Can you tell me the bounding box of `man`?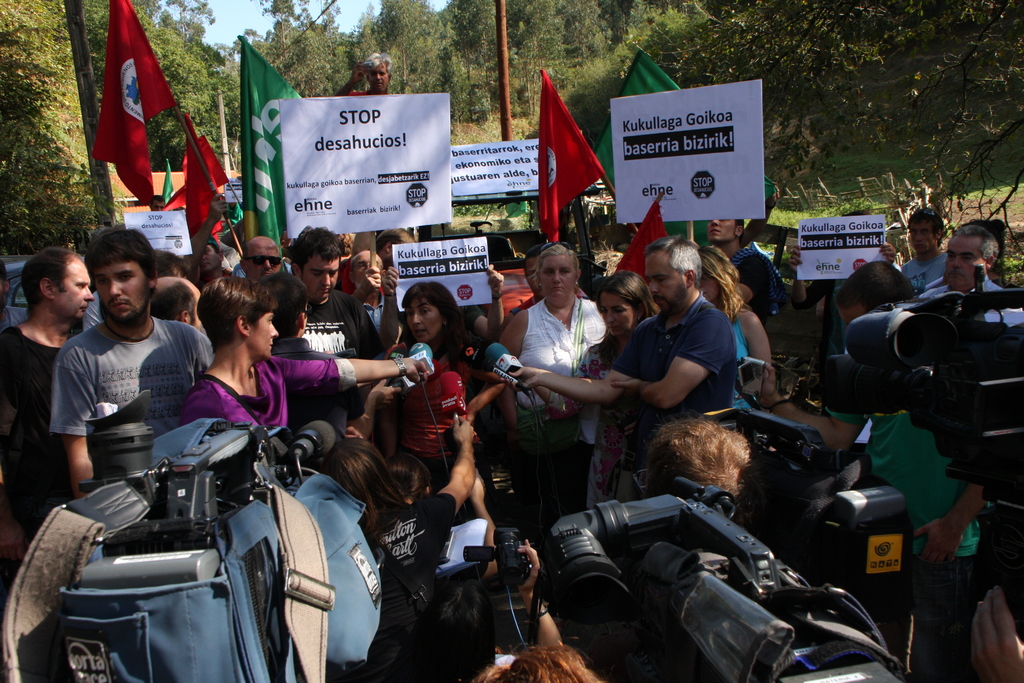
Rect(900, 207, 947, 295).
